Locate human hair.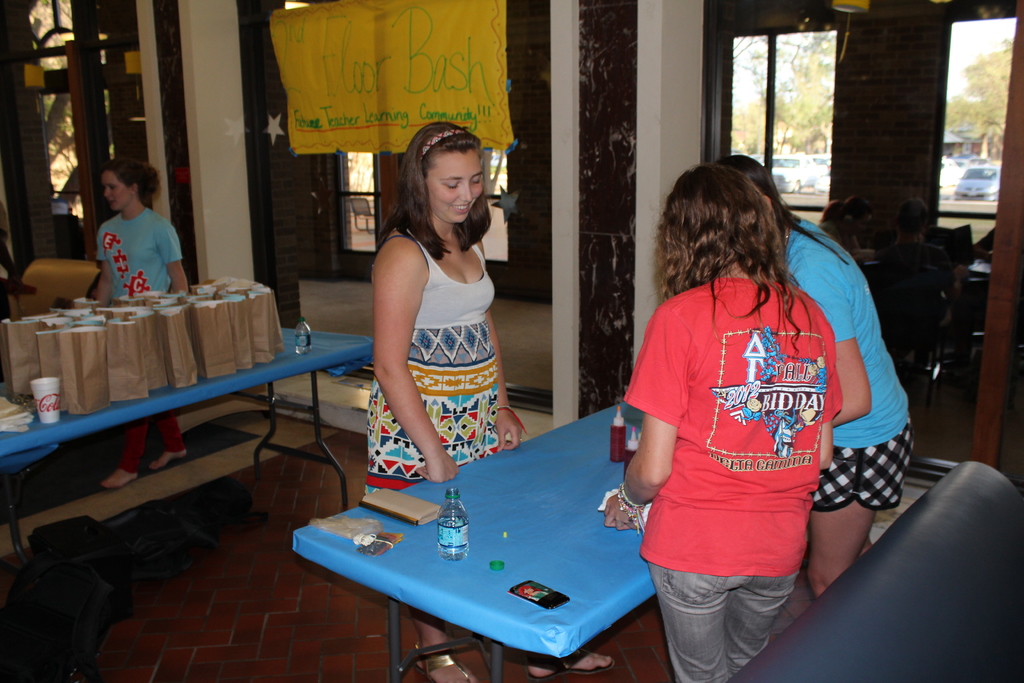
Bounding box: rect(820, 200, 840, 221).
